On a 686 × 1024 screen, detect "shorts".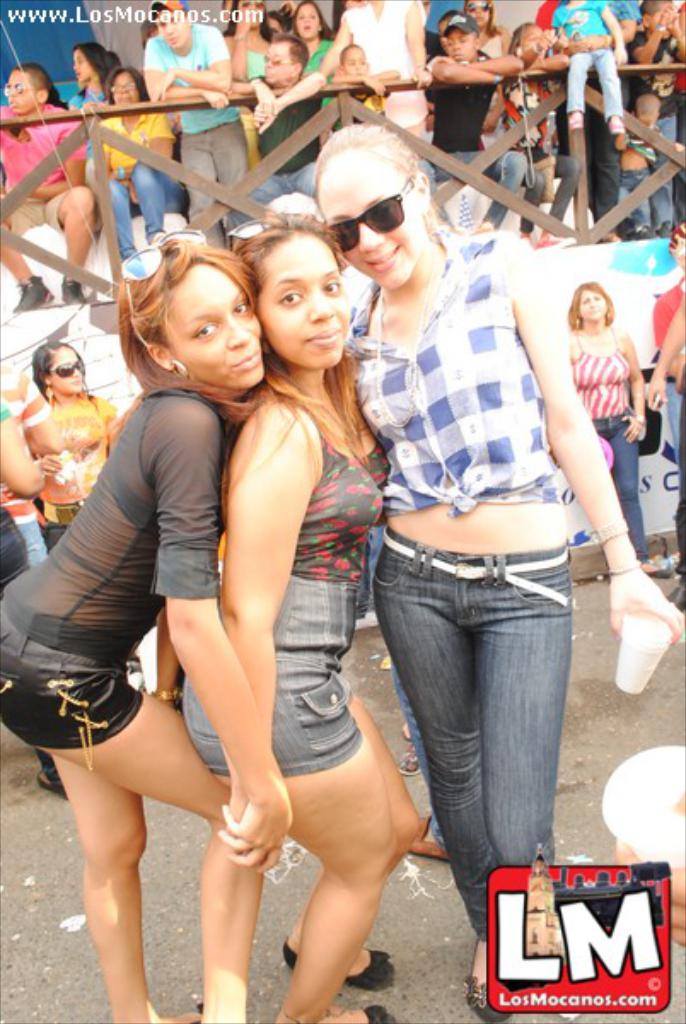
3:191:65:234.
